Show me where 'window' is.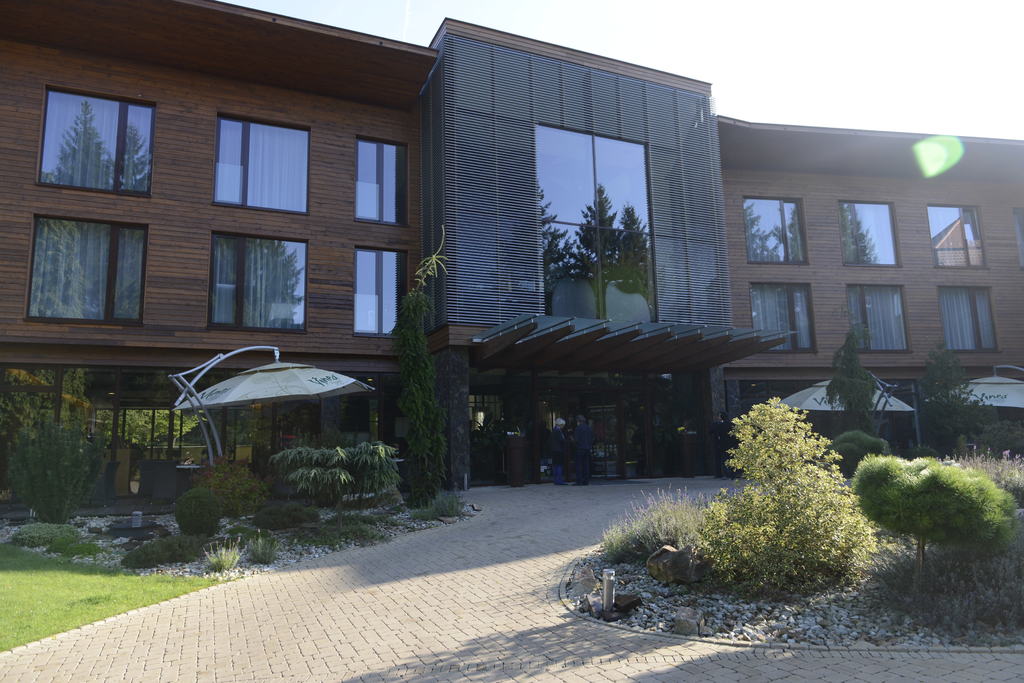
'window' is at locate(46, 84, 158, 201).
